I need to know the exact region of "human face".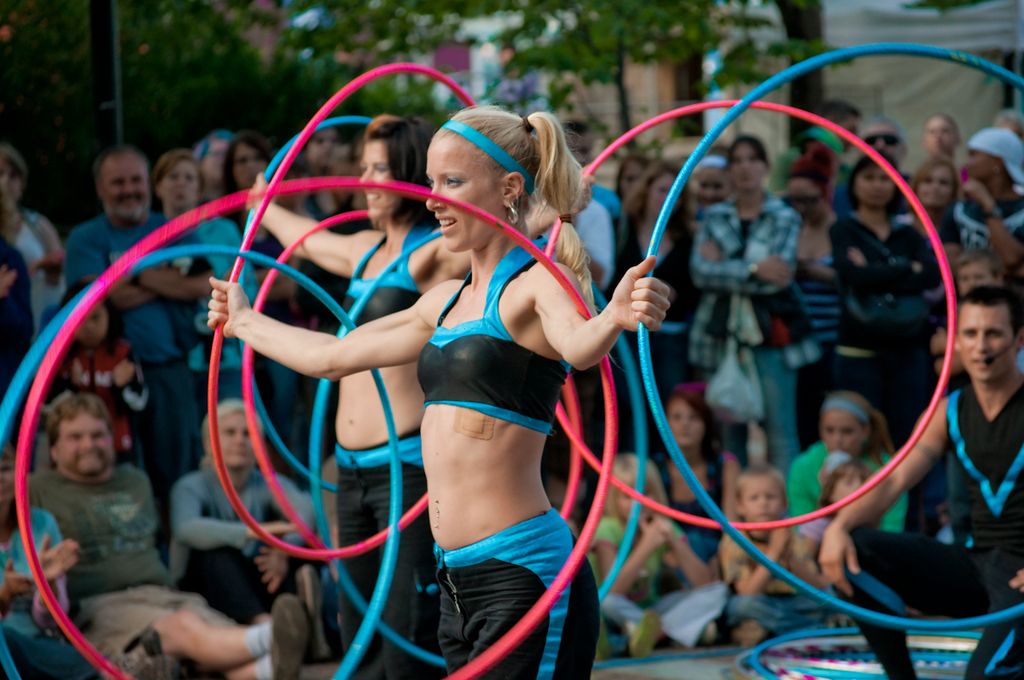
Region: x1=236 y1=144 x2=264 y2=188.
